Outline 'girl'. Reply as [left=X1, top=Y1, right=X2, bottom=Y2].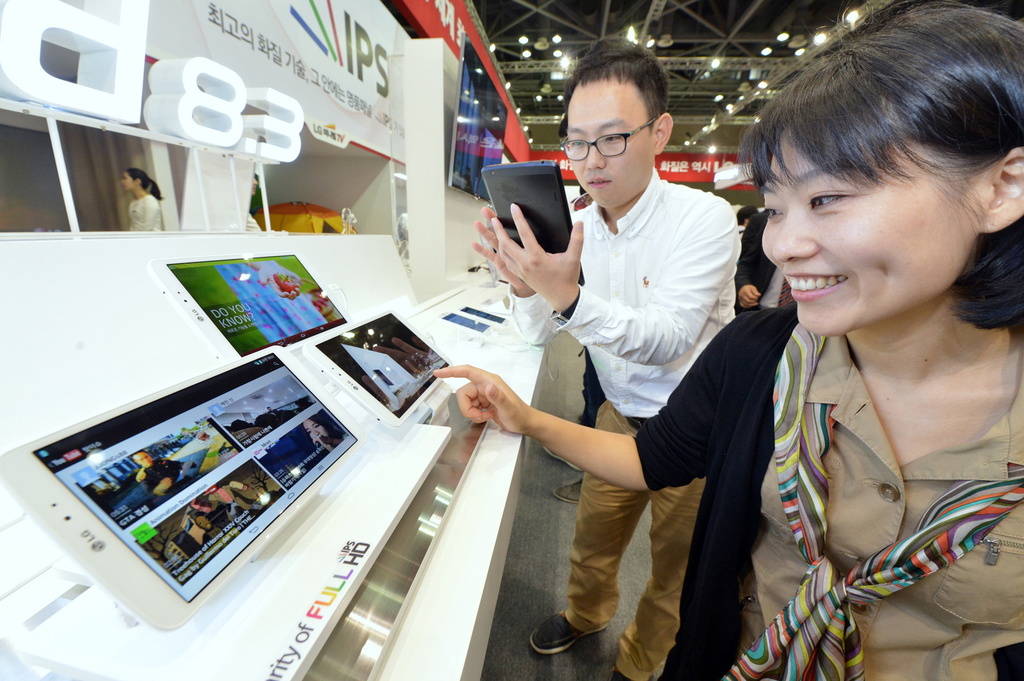
[left=436, top=1, right=1023, bottom=680].
